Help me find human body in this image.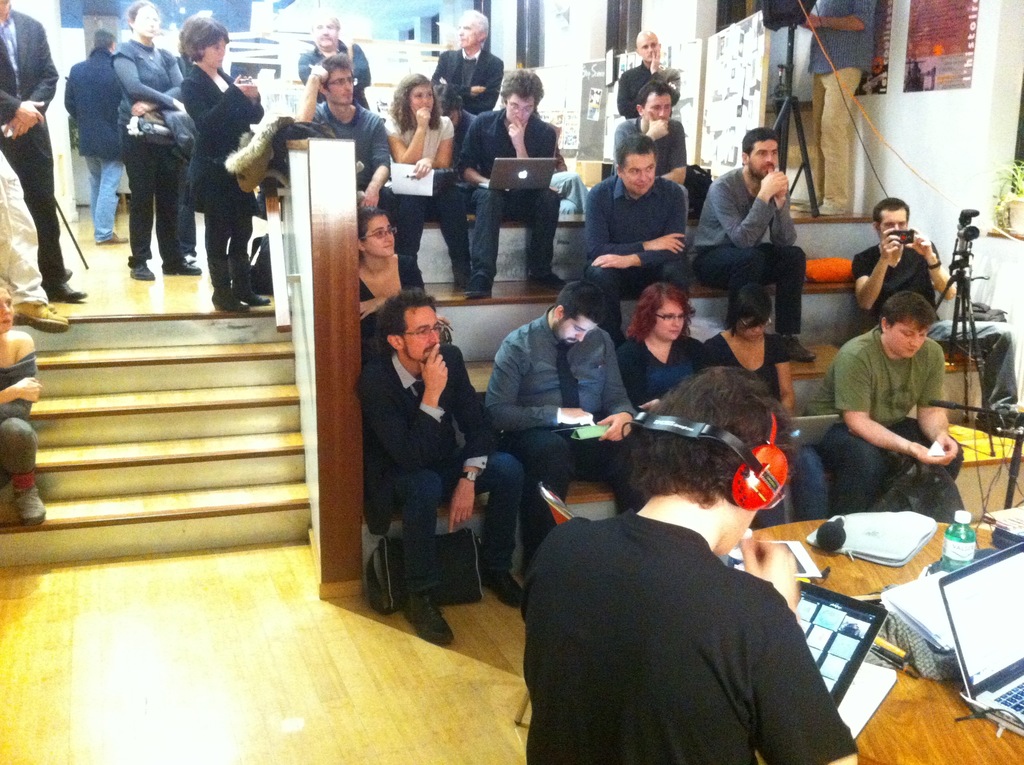
Found it: [x1=360, y1=255, x2=433, y2=331].
